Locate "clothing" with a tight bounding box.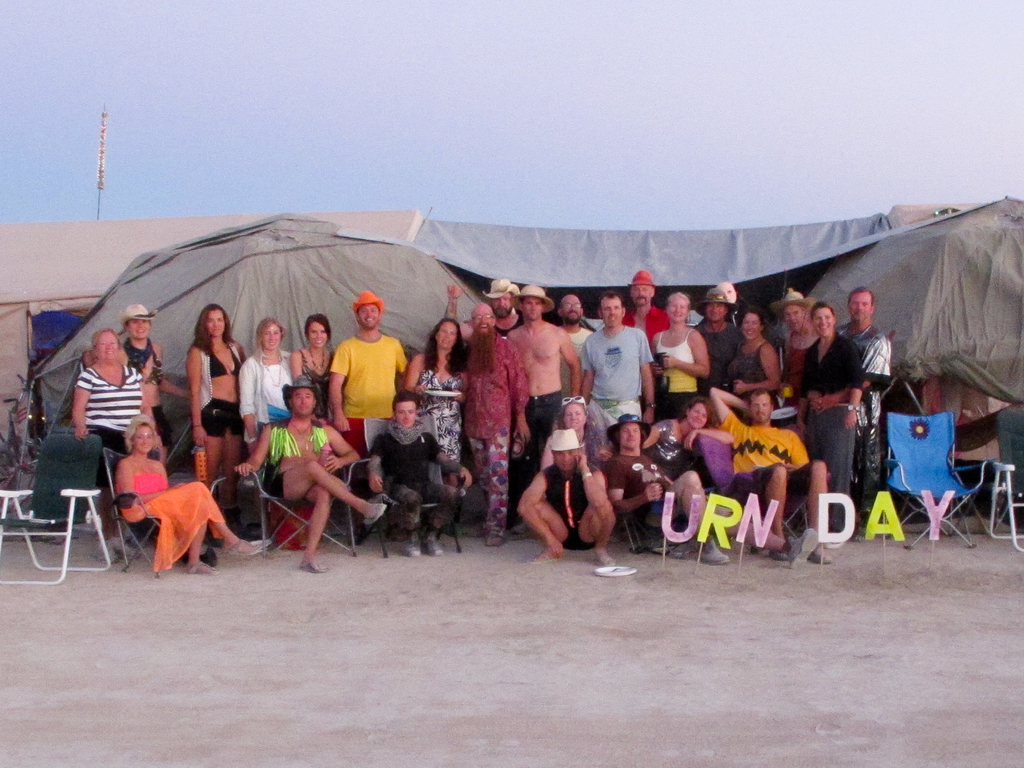
[120,462,229,579].
